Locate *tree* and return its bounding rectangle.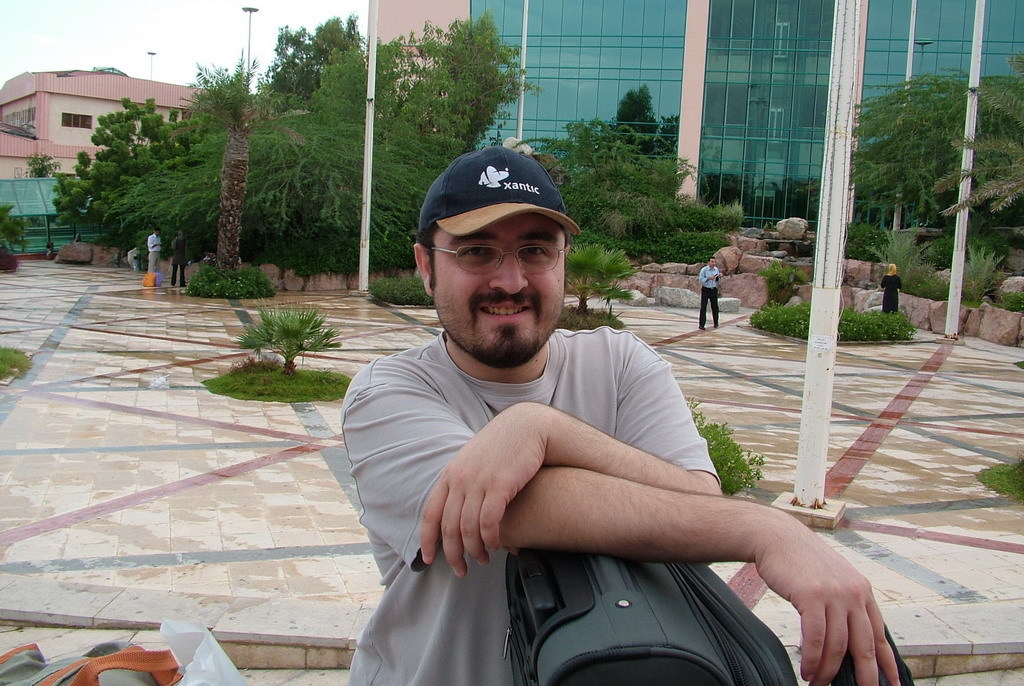
178/56/315/306.
